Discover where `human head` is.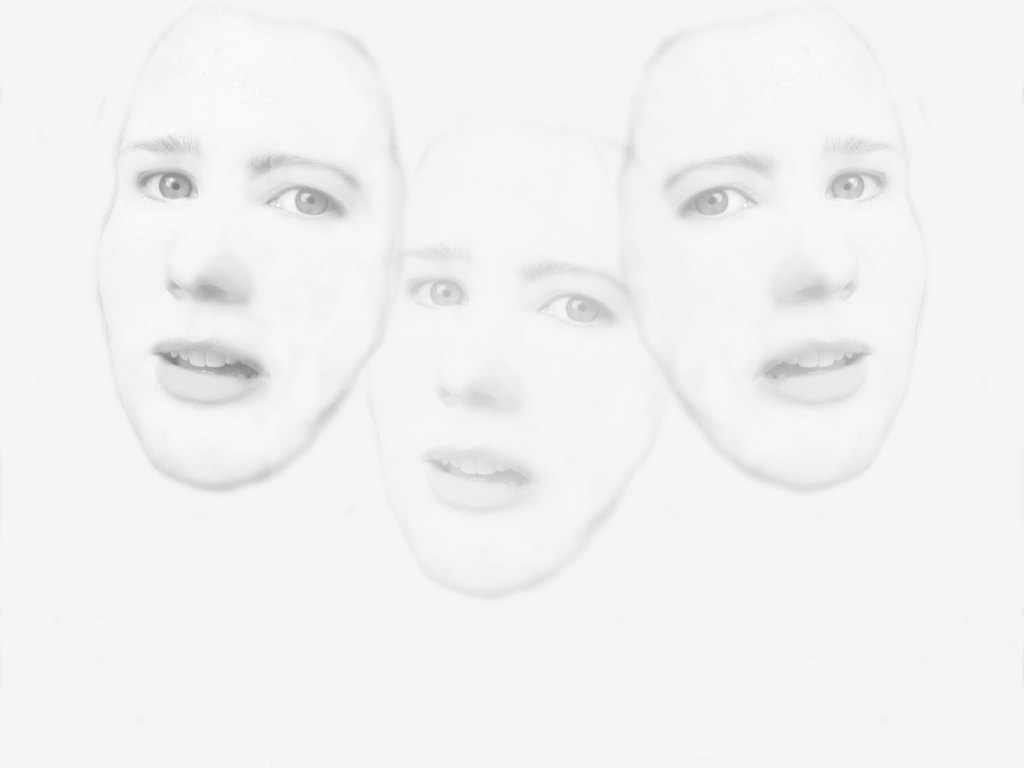
Discovered at box(356, 111, 670, 606).
